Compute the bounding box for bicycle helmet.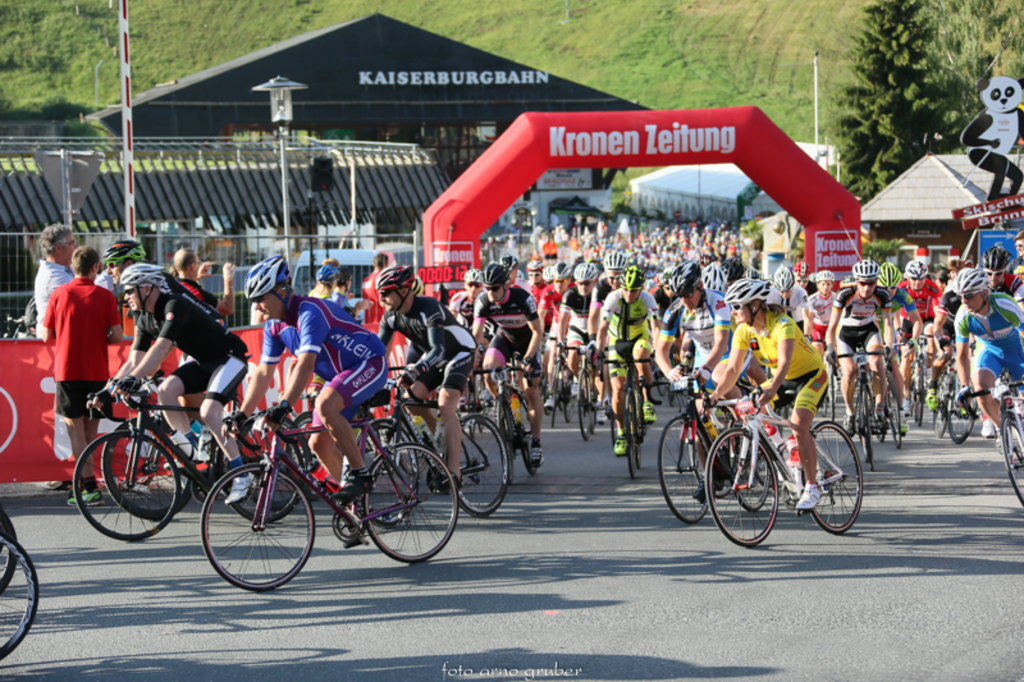
877:261:897:288.
